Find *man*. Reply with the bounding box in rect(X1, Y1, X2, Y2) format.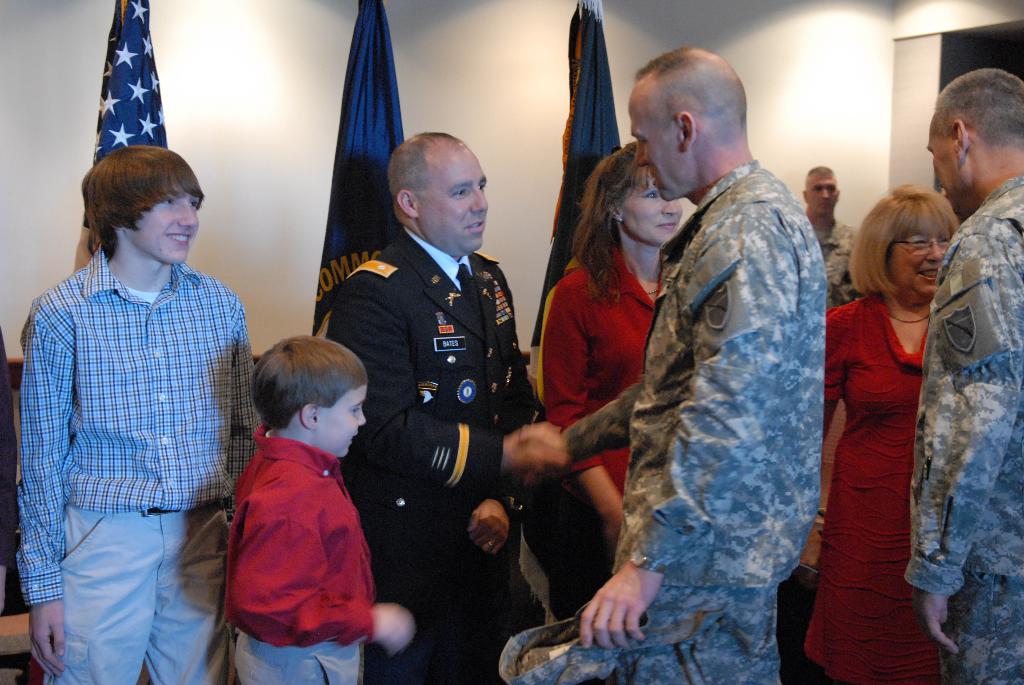
rect(801, 161, 858, 306).
